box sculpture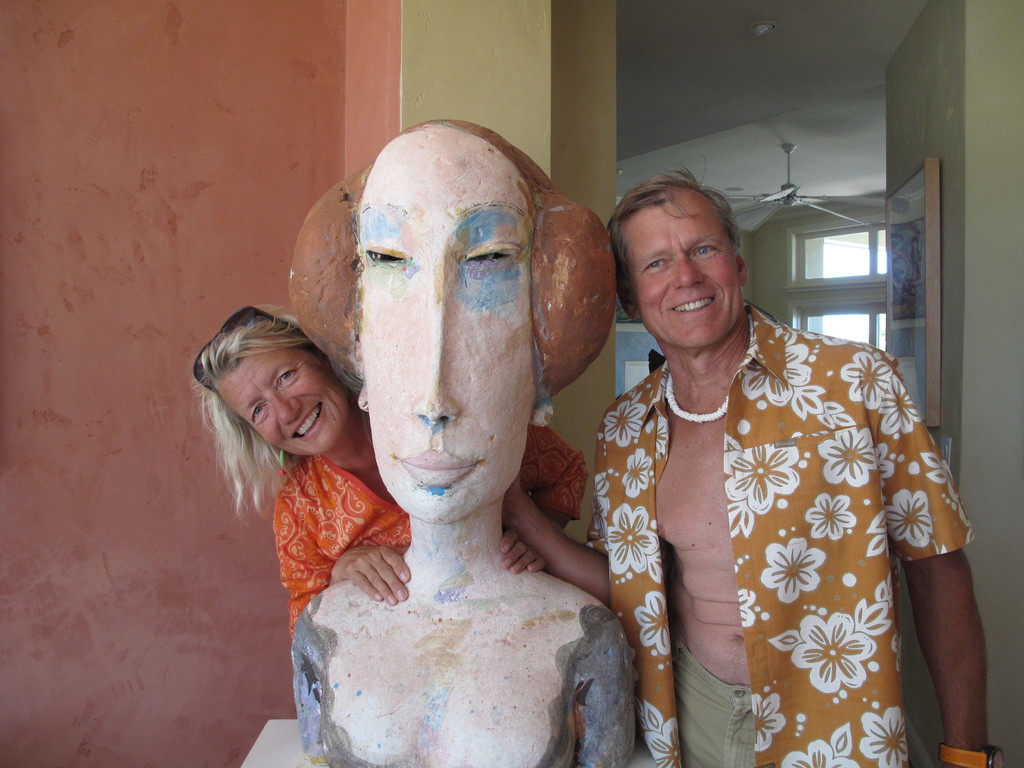
pyautogui.locateOnScreen(294, 118, 629, 767)
